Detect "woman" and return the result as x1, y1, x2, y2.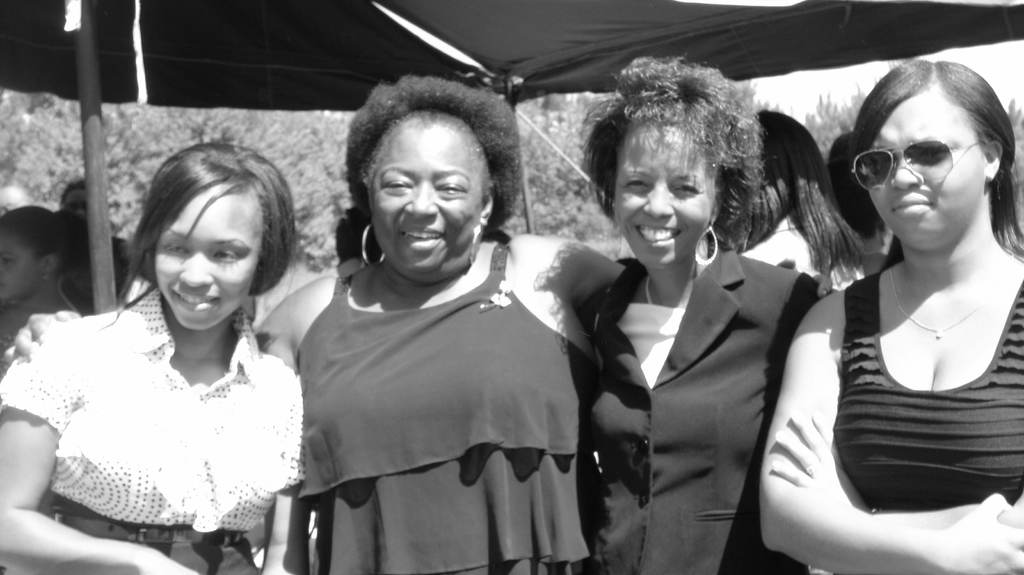
771, 49, 1023, 560.
